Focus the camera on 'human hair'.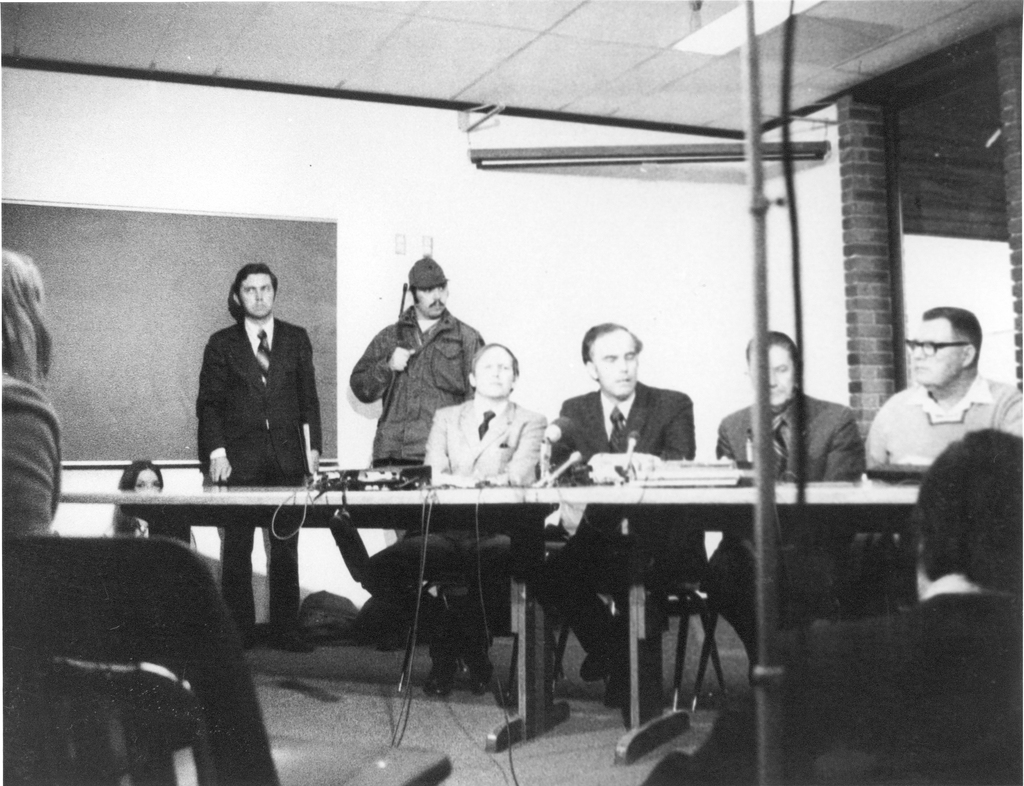
Focus region: crop(744, 323, 808, 374).
